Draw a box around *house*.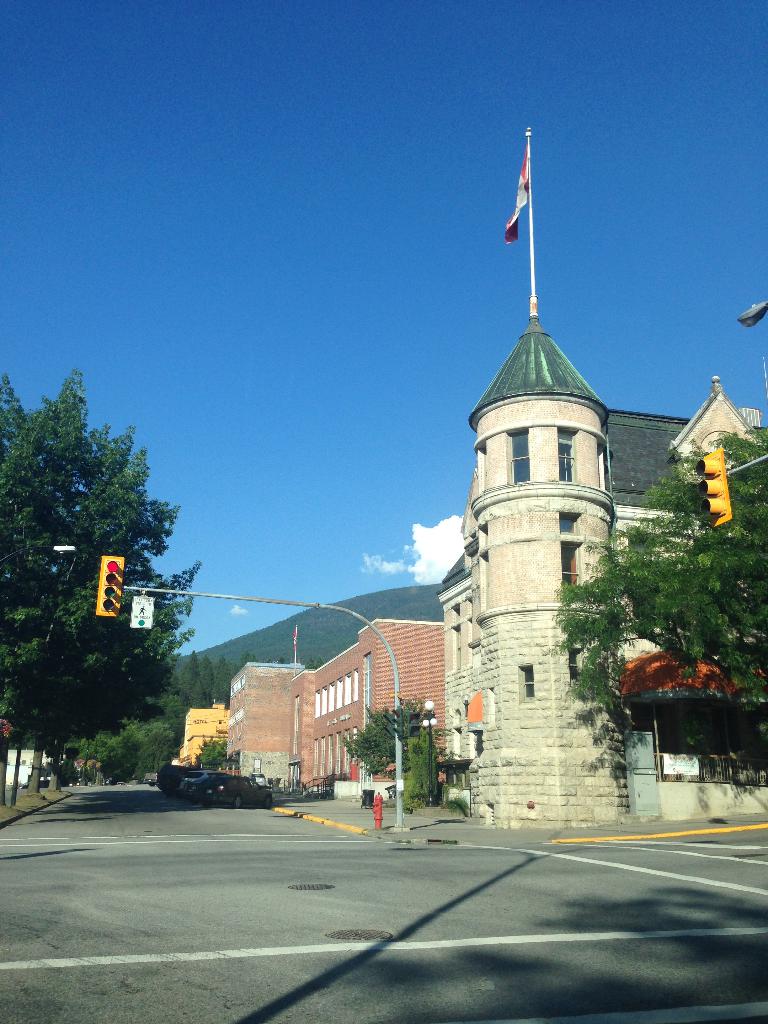
box(228, 606, 450, 810).
